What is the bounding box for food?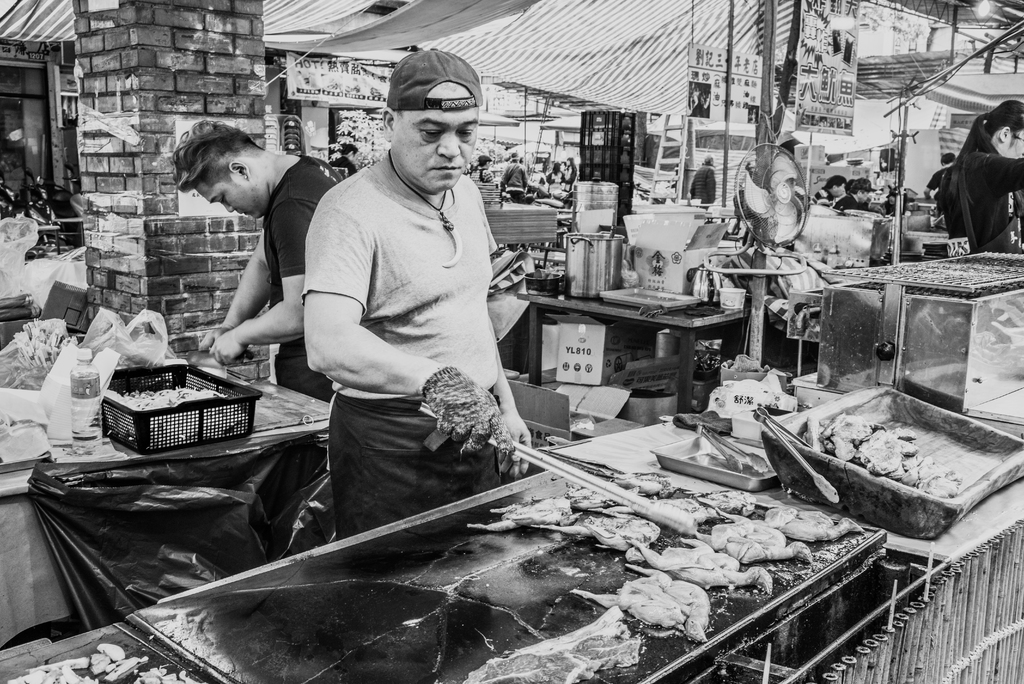
bbox=(464, 607, 646, 683).
